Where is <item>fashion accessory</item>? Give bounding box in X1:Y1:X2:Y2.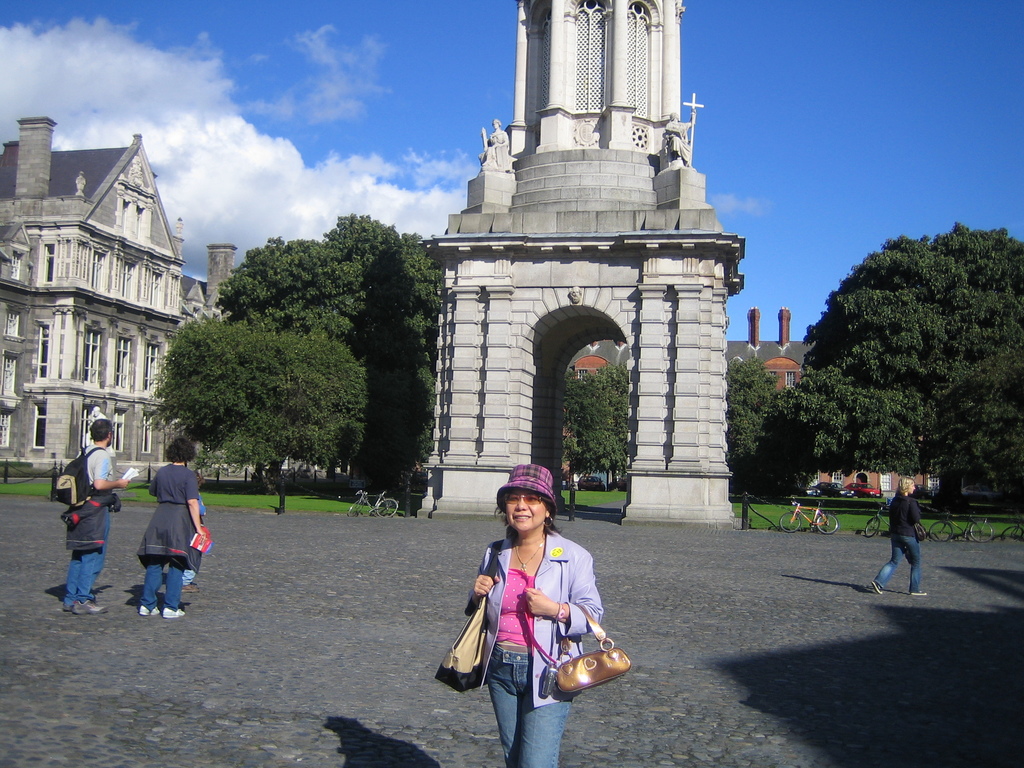
557:602:632:694.
